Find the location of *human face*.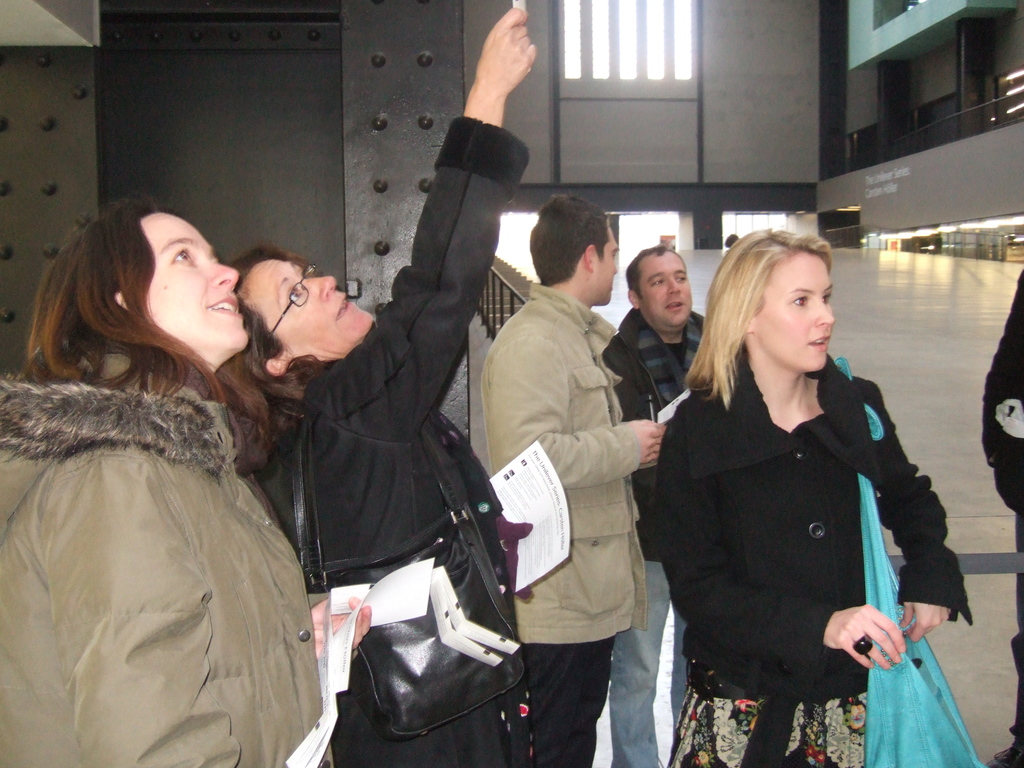
Location: left=147, top=220, right=239, bottom=346.
